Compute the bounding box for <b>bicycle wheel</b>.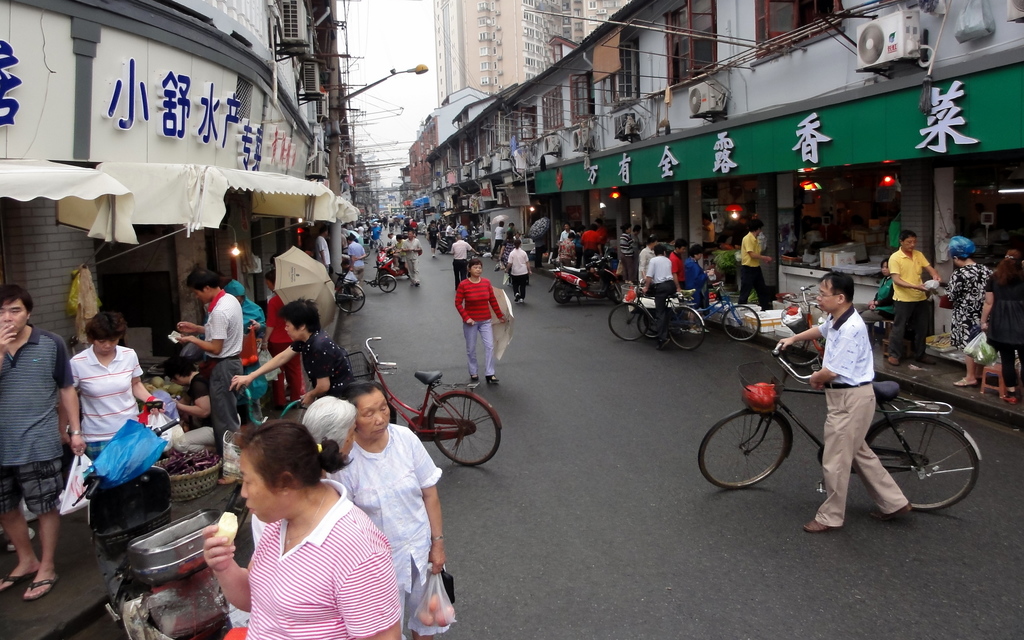
<box>665,305,703,351</box>.
